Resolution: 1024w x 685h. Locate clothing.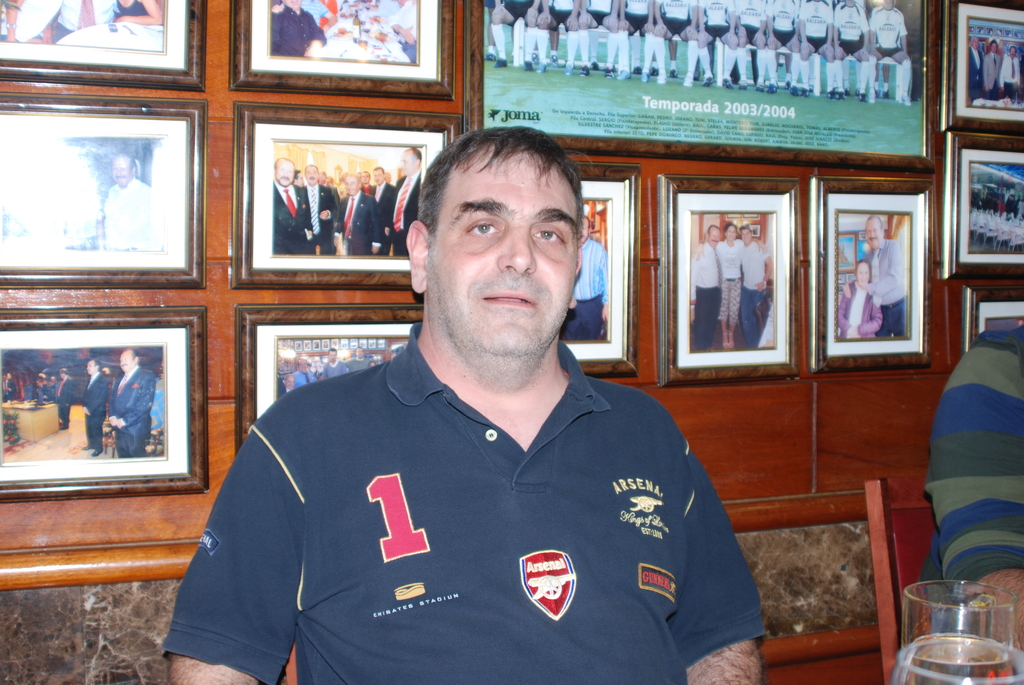
crop(873, 226, 913, 323).
